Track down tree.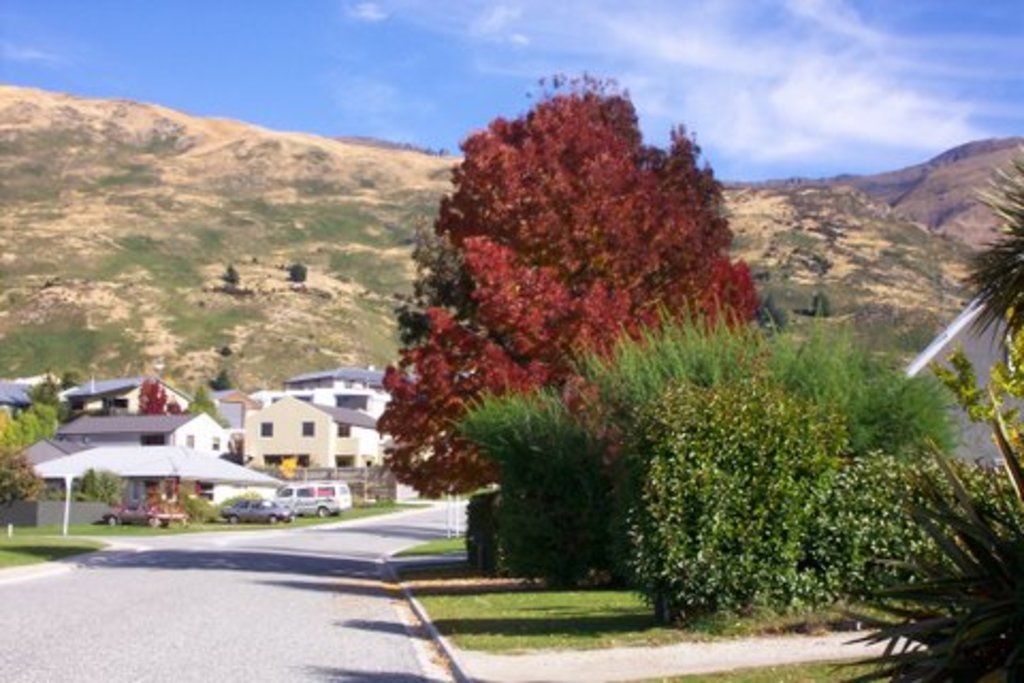
Tracked to bbox=[290, 267, 318, 277].
